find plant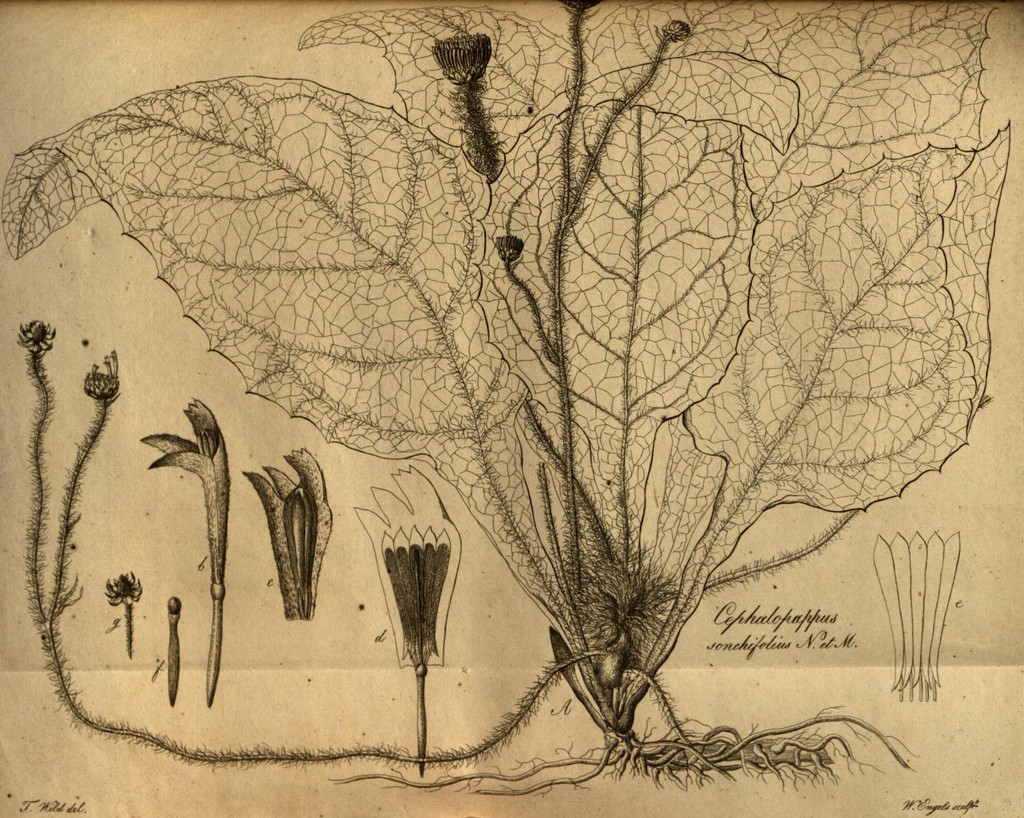
Rect(129, 381, 231, 713)
